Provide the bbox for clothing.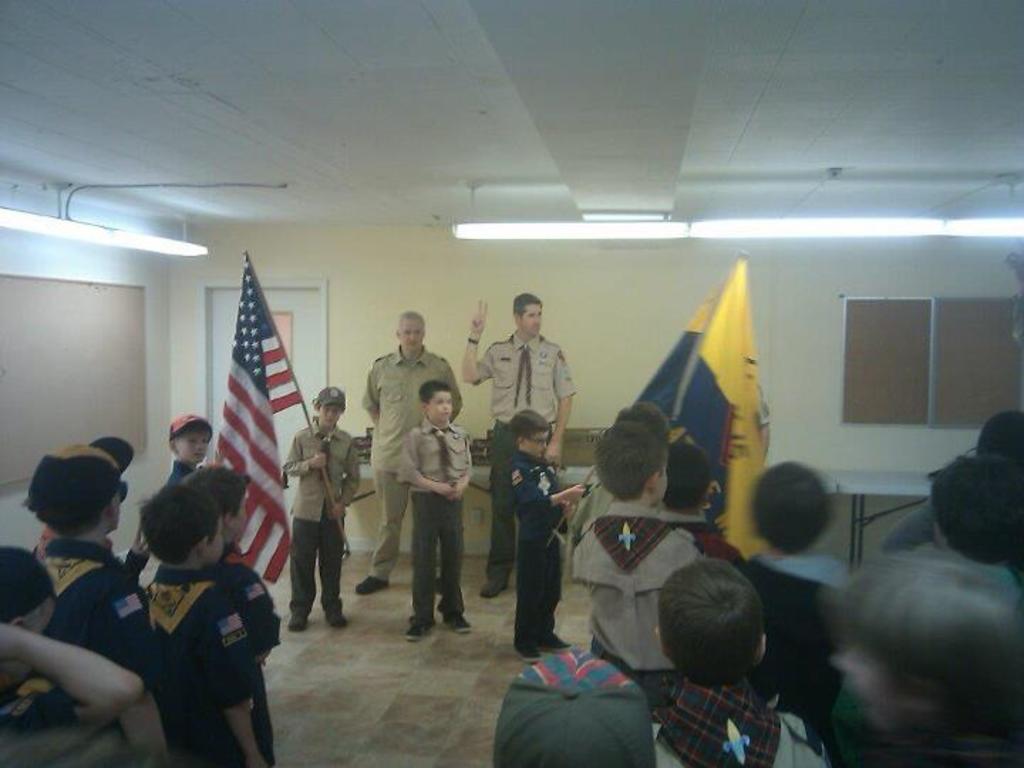
bbox(674, 512, 750, 567).
